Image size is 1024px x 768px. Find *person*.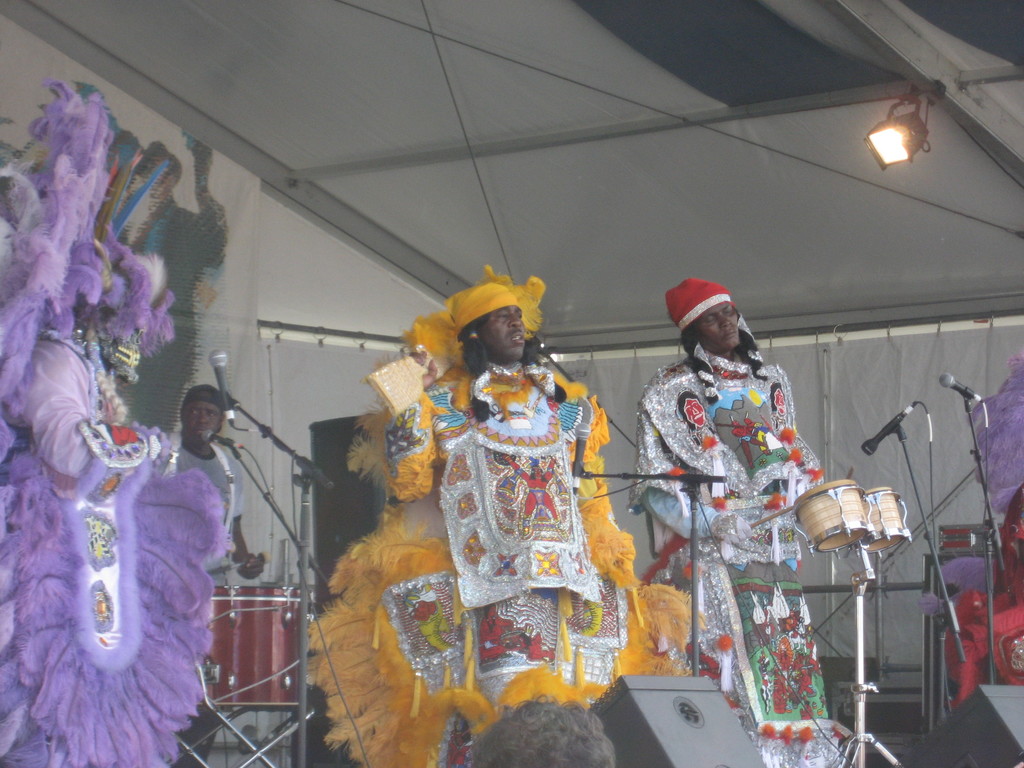
(0, 81, 233, 767).
